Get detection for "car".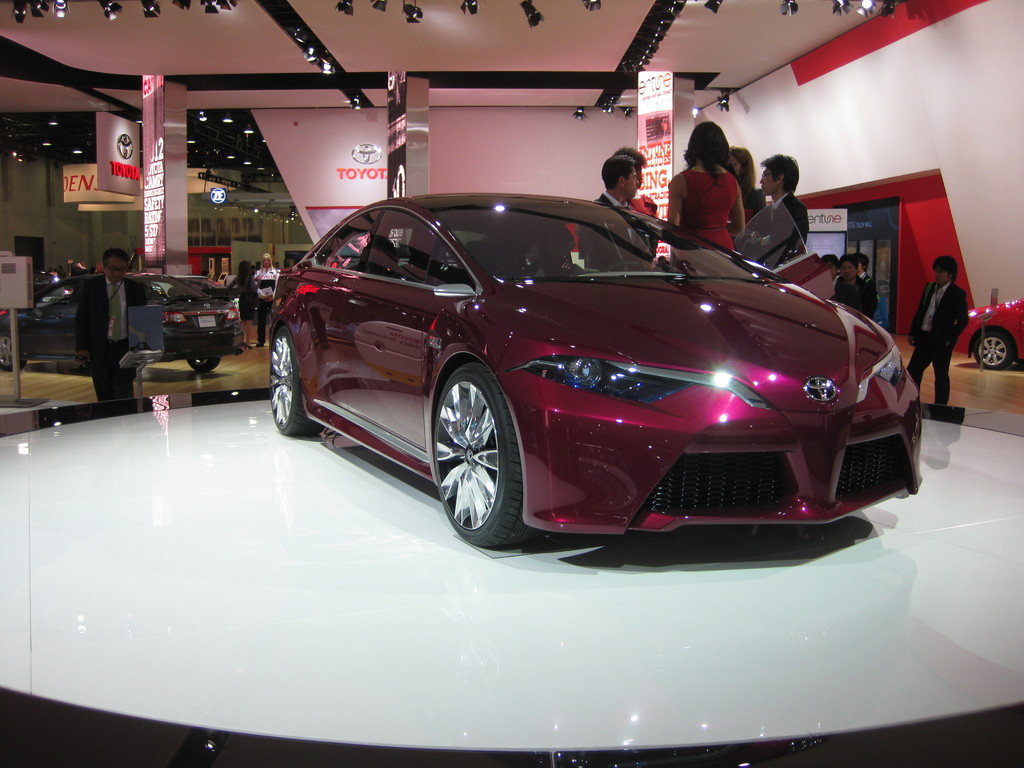
Detection: [0, 269, 237, 369].
